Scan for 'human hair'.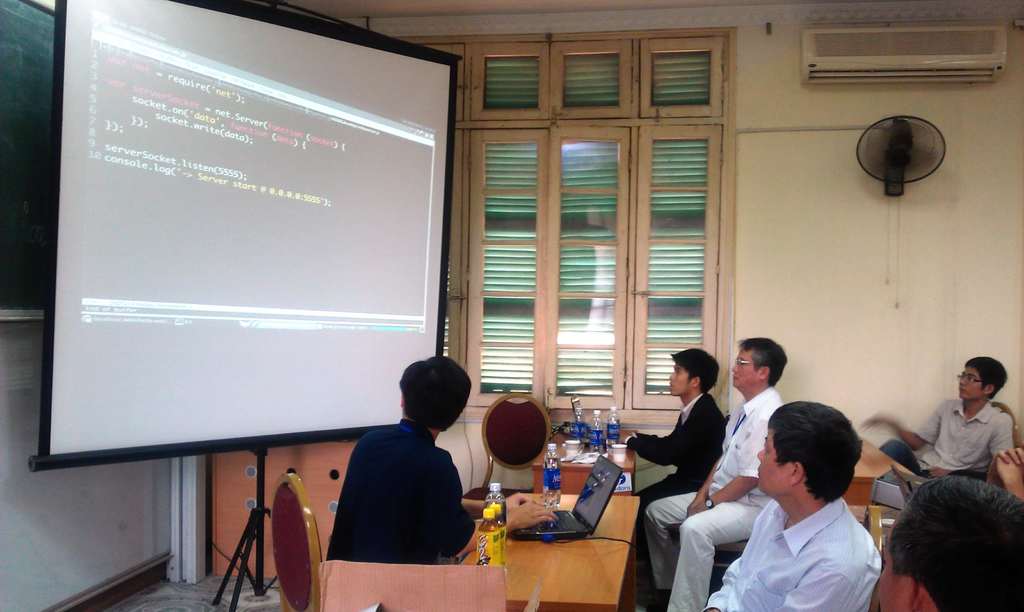
Scan result: bbox=(886, 481, 1018, 607).
